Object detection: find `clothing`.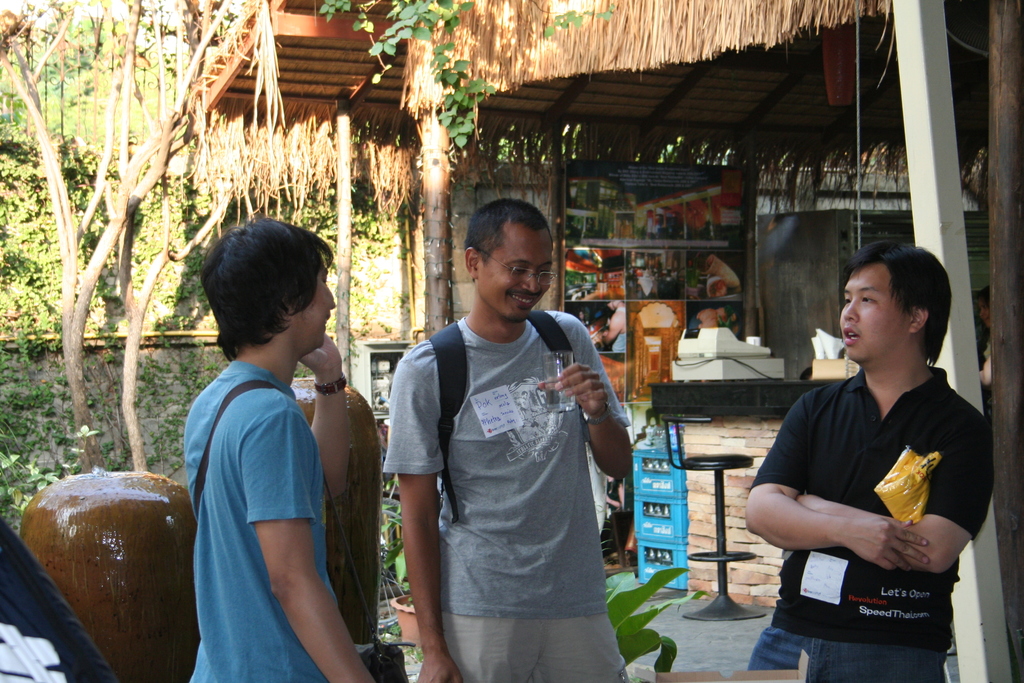
381 324 621 678.
